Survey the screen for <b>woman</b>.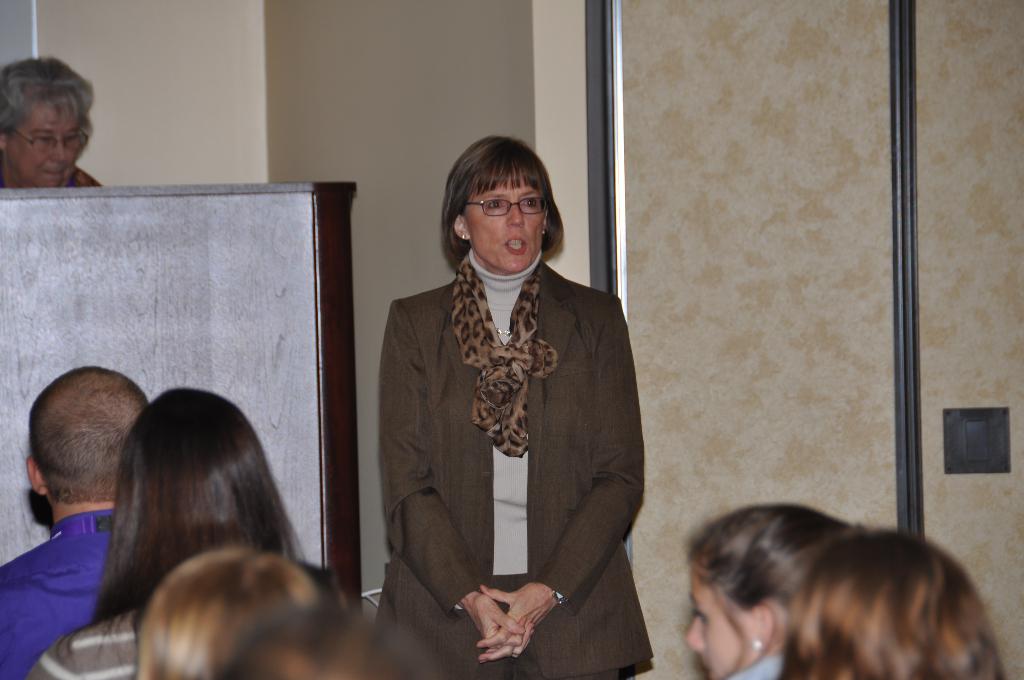
Survey found: bbox=[376, 141, 641, 676].
